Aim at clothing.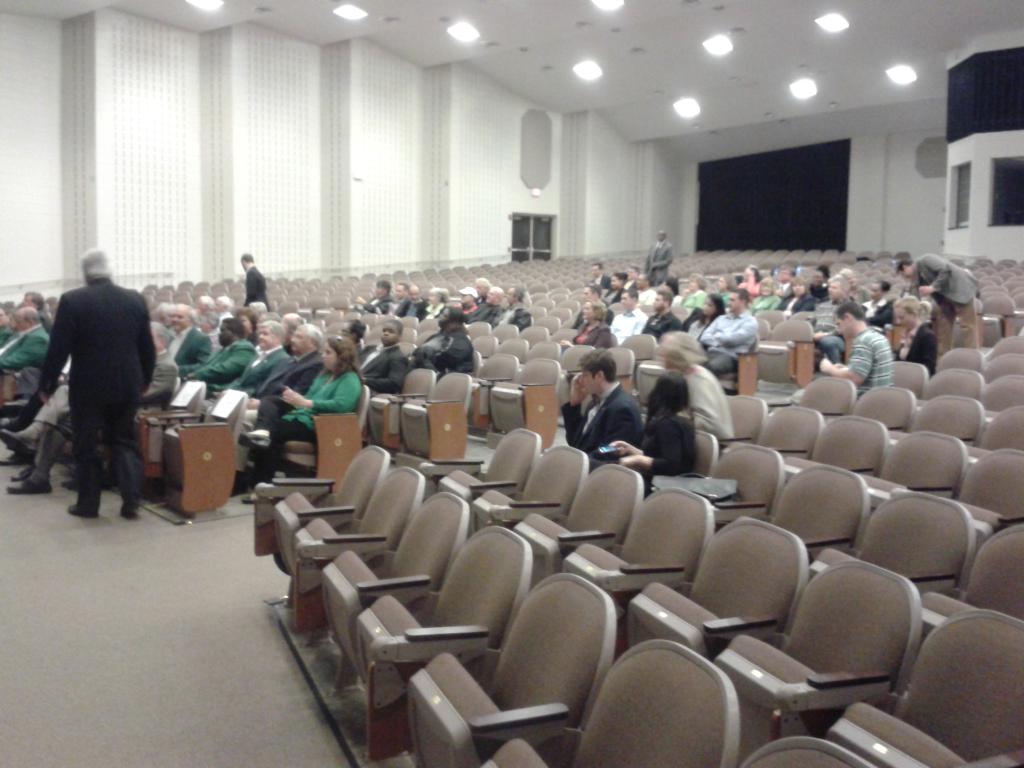
Aimed at [left=612, top=308, right=645, bottom=352].
